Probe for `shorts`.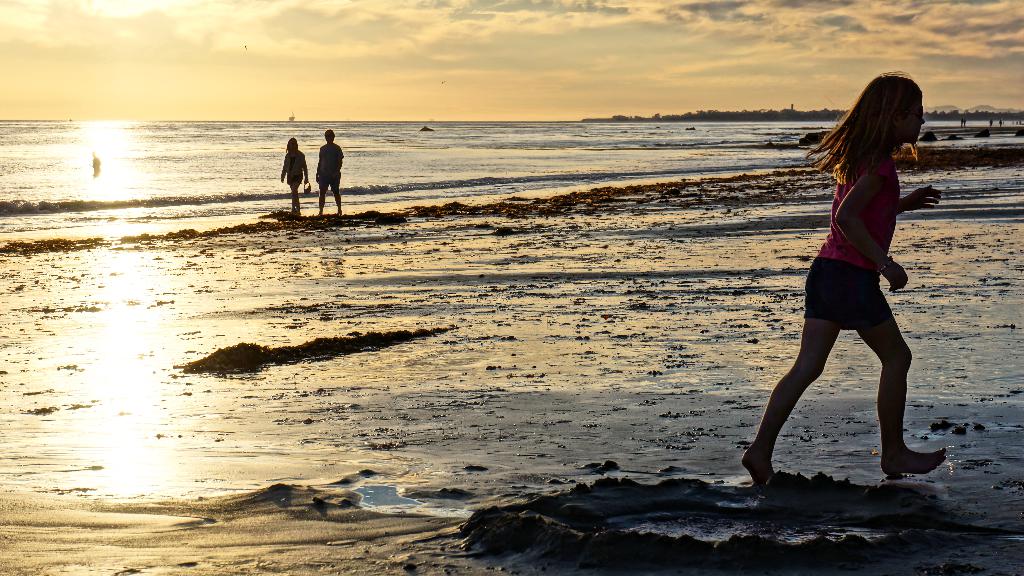
Probe result: left=803, top=259, right=891, bottom=330.
